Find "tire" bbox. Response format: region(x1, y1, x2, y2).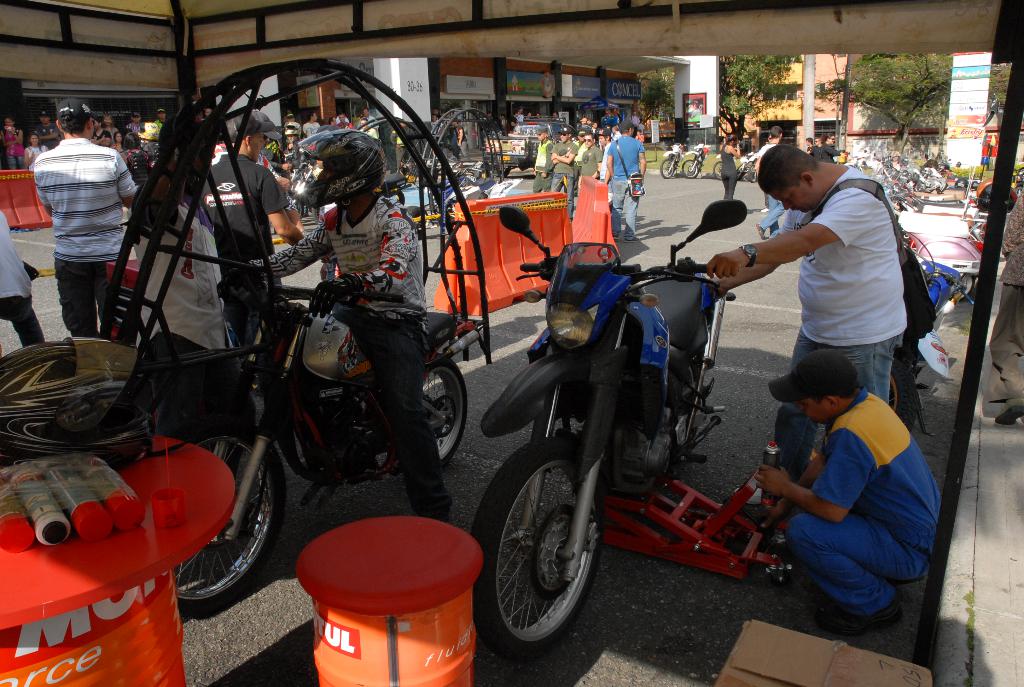
region(387, 189, 406, 203).
